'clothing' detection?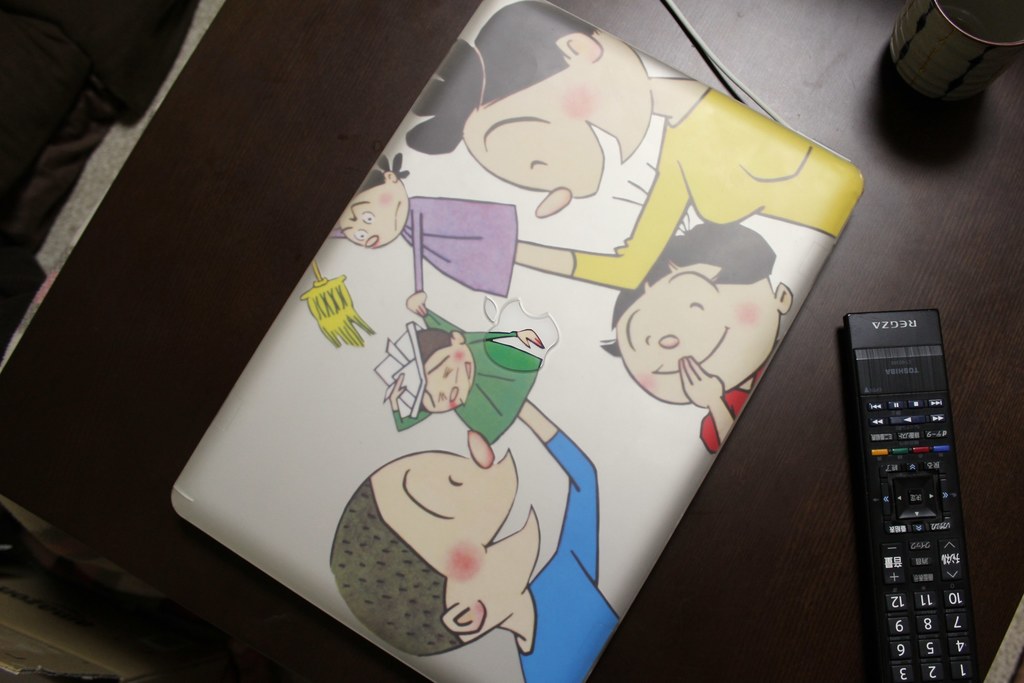
Rect(401, 208, 521, 295)
